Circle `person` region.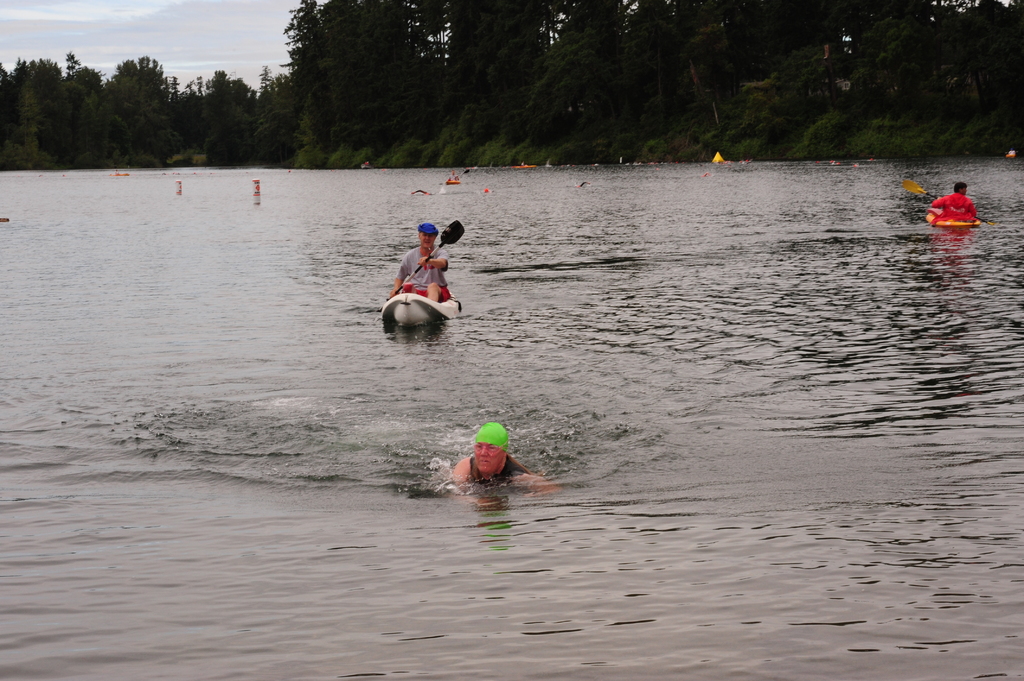
Region: [left=929, top=182, right=976, bottom=228].
